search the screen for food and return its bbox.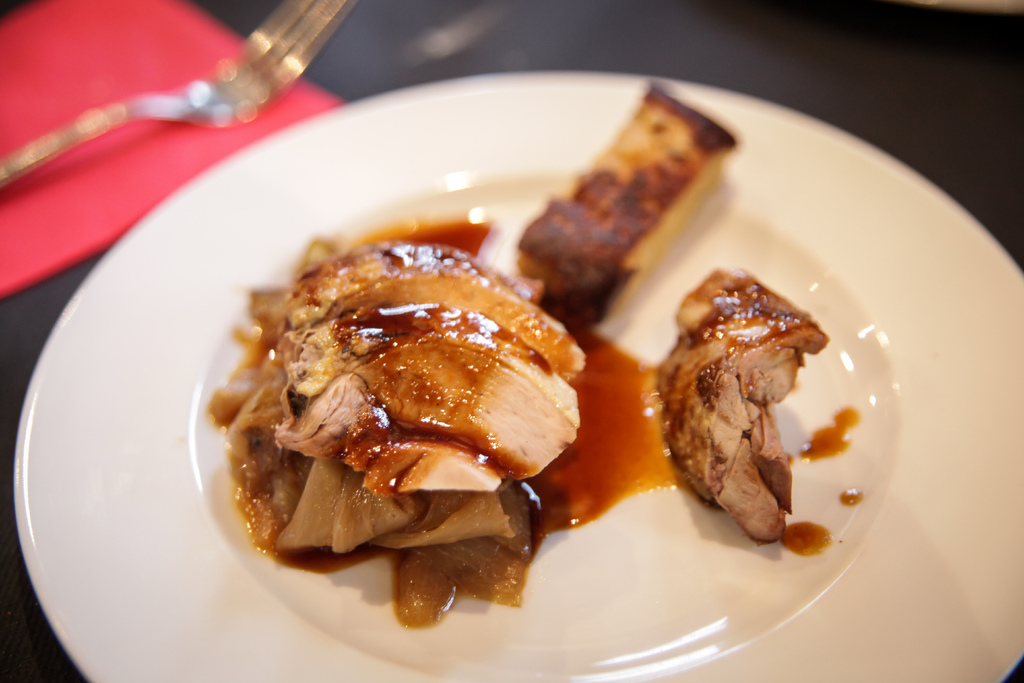
Found: BBox(618, 78, 735, 138).
